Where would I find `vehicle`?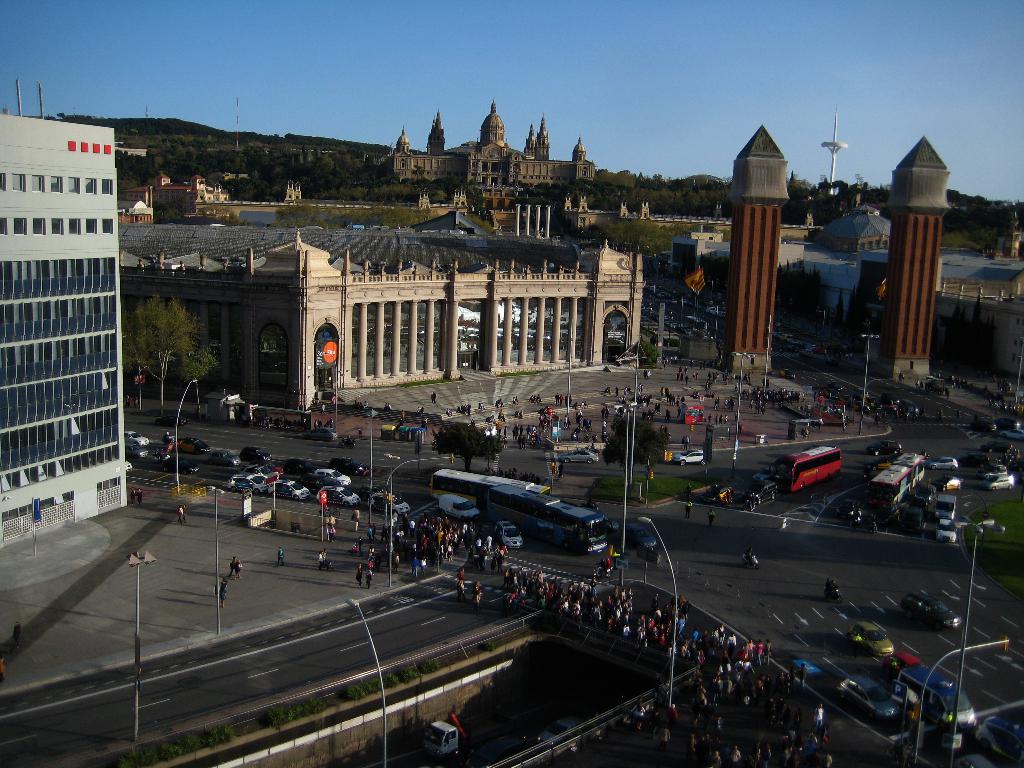
At <bbox>155, 413, 189, 426</bbox>.
